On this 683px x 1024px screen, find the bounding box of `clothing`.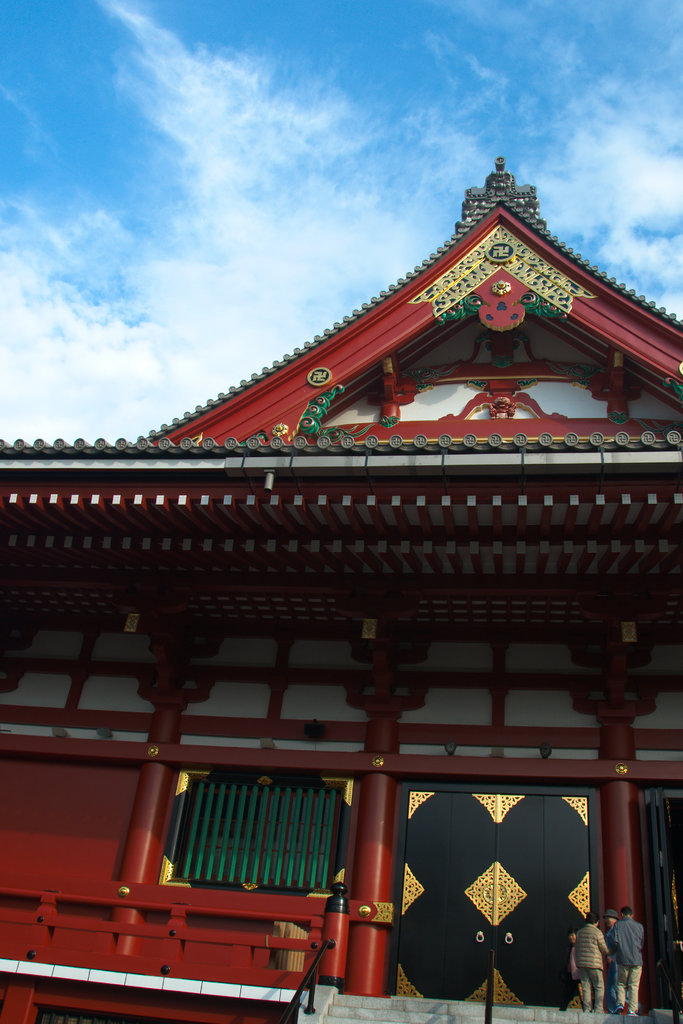
Bounding box: BBox(615, 963, 643, 1009).
